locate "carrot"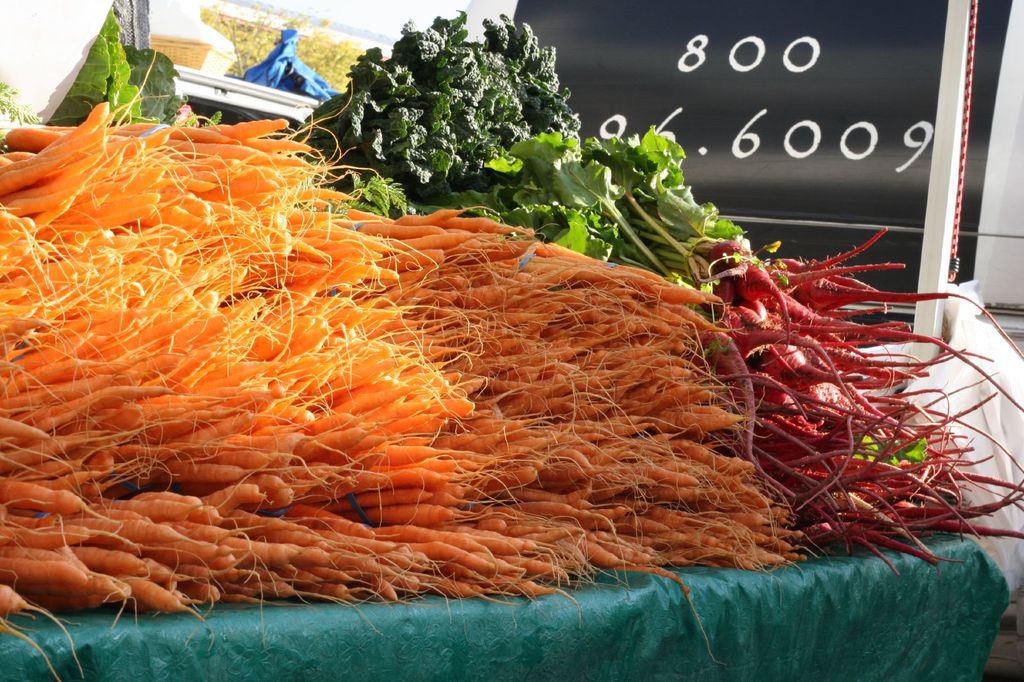
(x1=0, y1=84, x2=945, y2=670)
